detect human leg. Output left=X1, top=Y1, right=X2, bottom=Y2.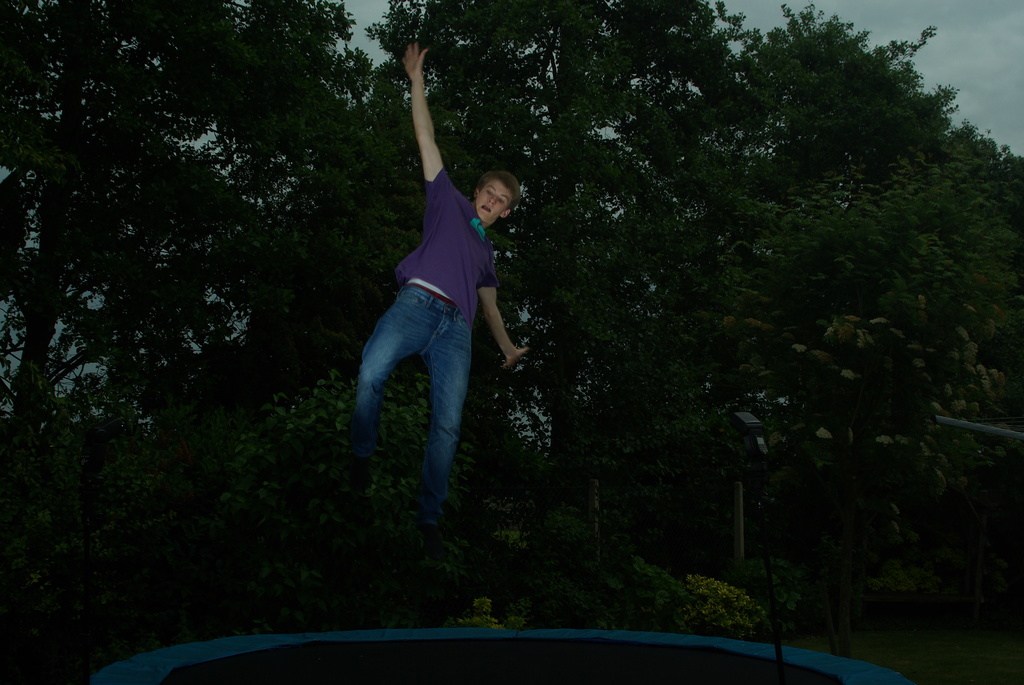
left=347, top=276, right=438, bottom=489.
